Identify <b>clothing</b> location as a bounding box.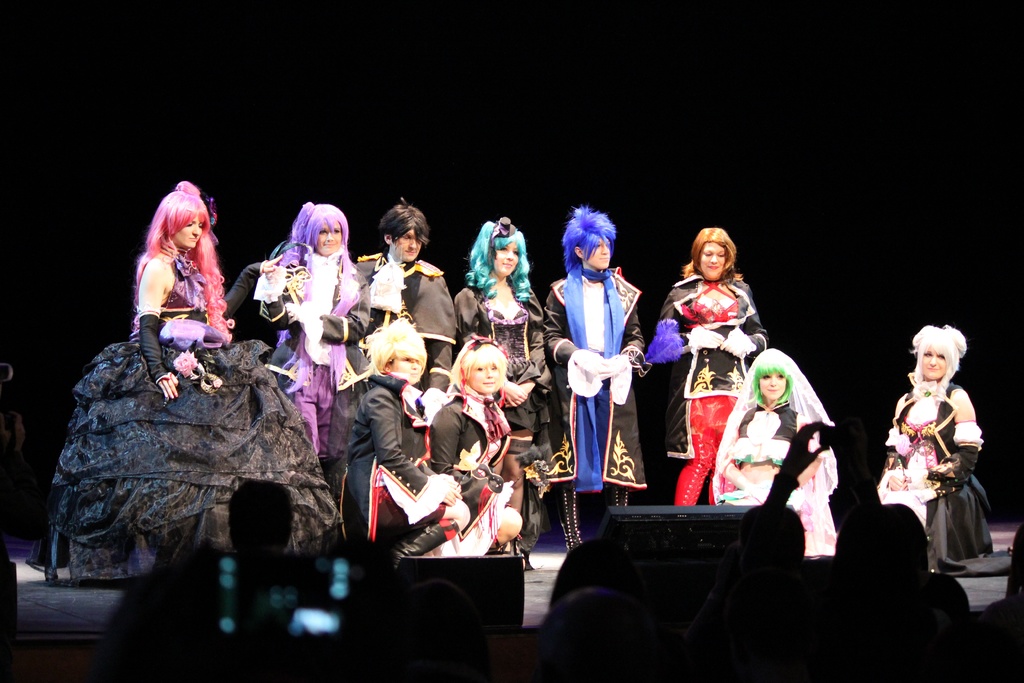
bbox=(545, 264, 652, 541).
